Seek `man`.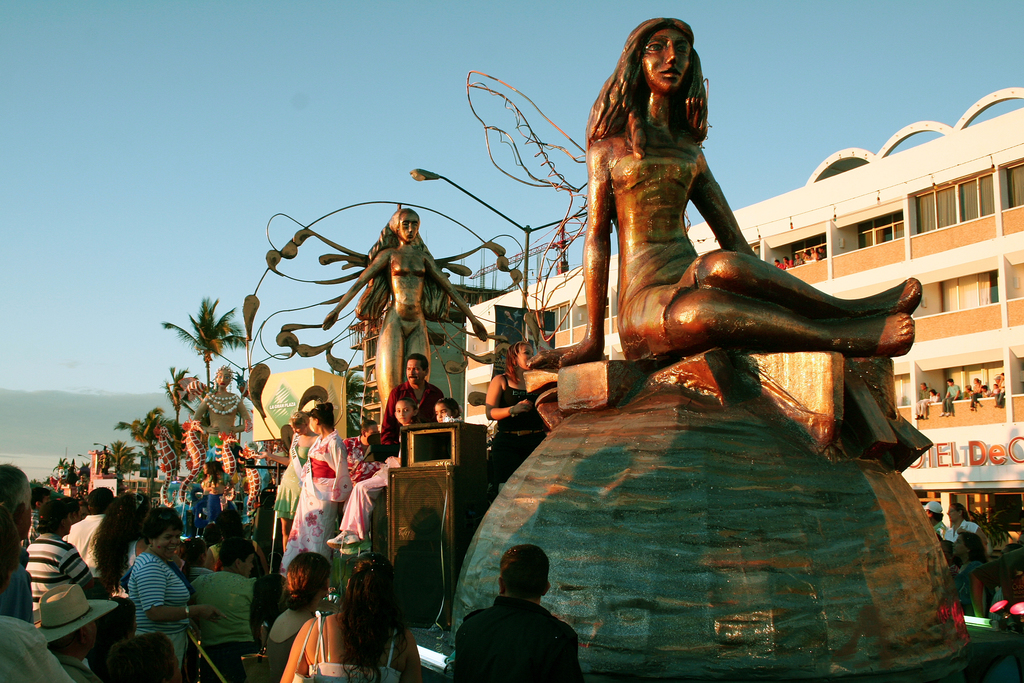
Rect(915, 381, 939, 420).
